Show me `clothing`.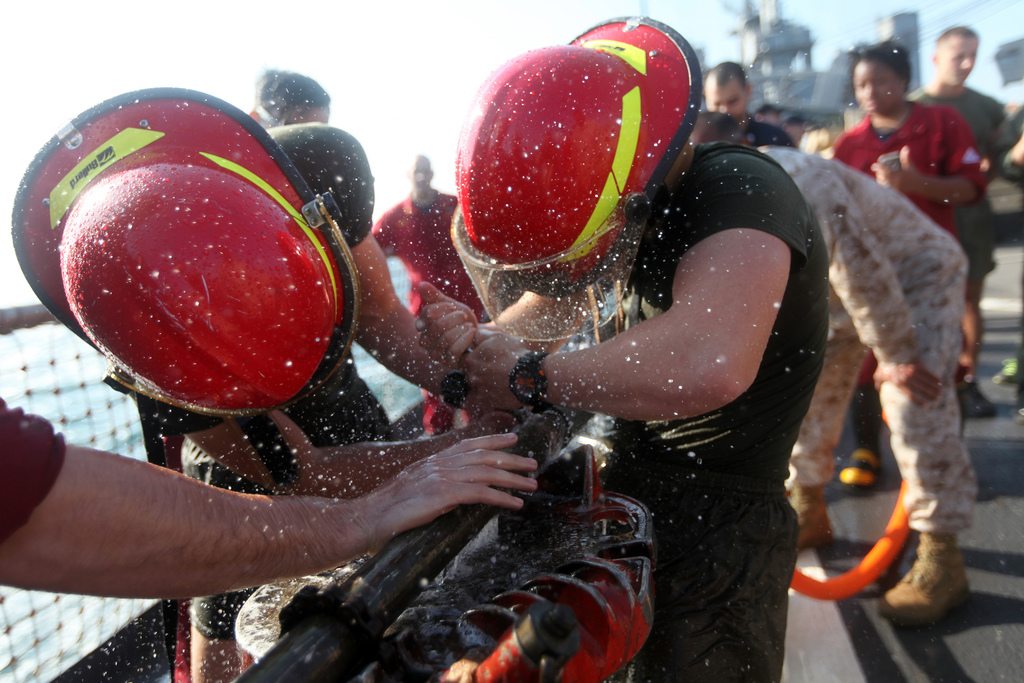
`clothing` is here: x1=629 y1=140 x2=830 y2=682.
